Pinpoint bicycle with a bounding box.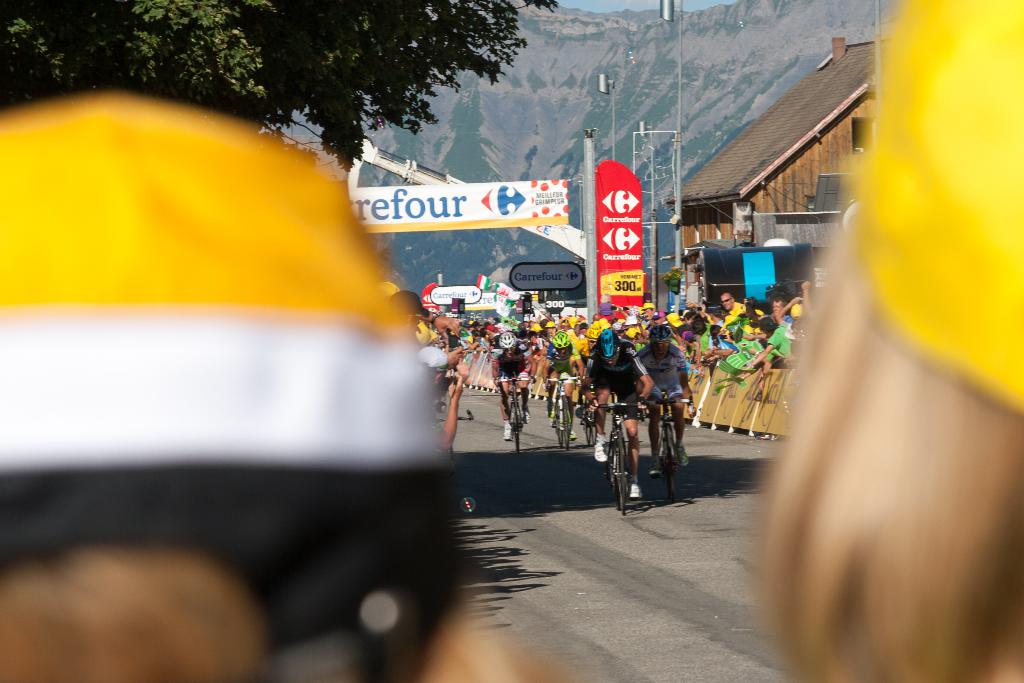
pyautogui.locateOnScreen(585, 402, 644, 517).
